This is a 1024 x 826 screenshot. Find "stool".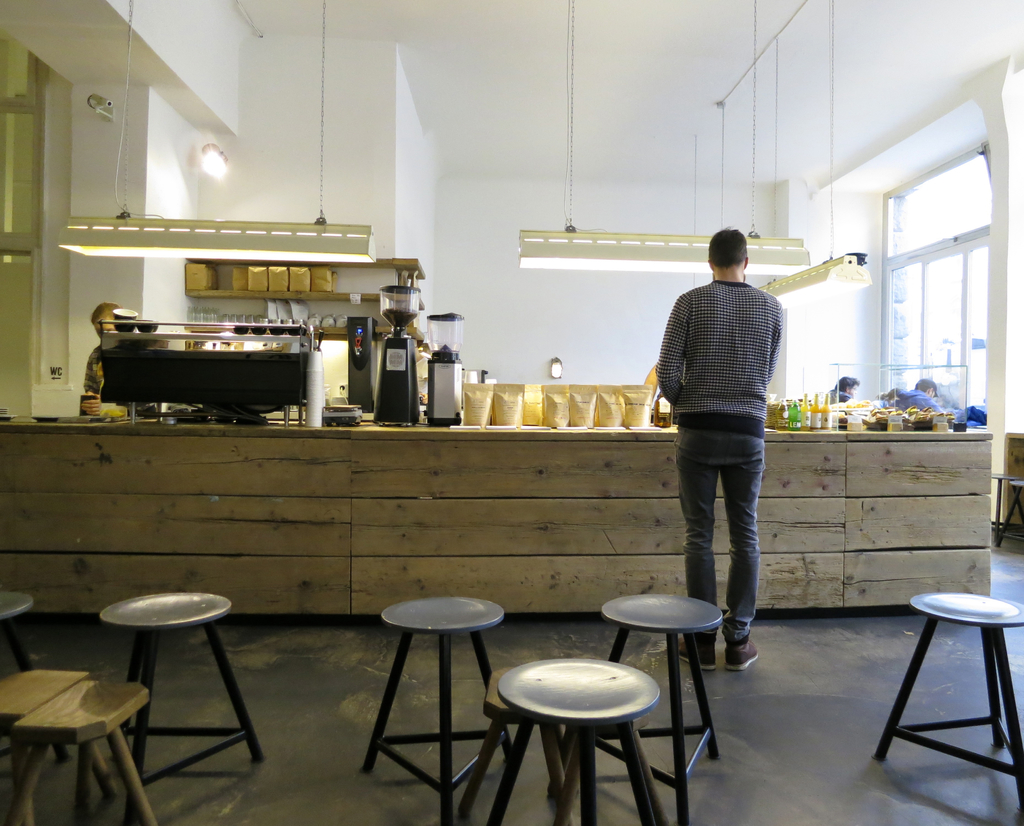
Bounding box: crop(99, 594, 259, 822).
